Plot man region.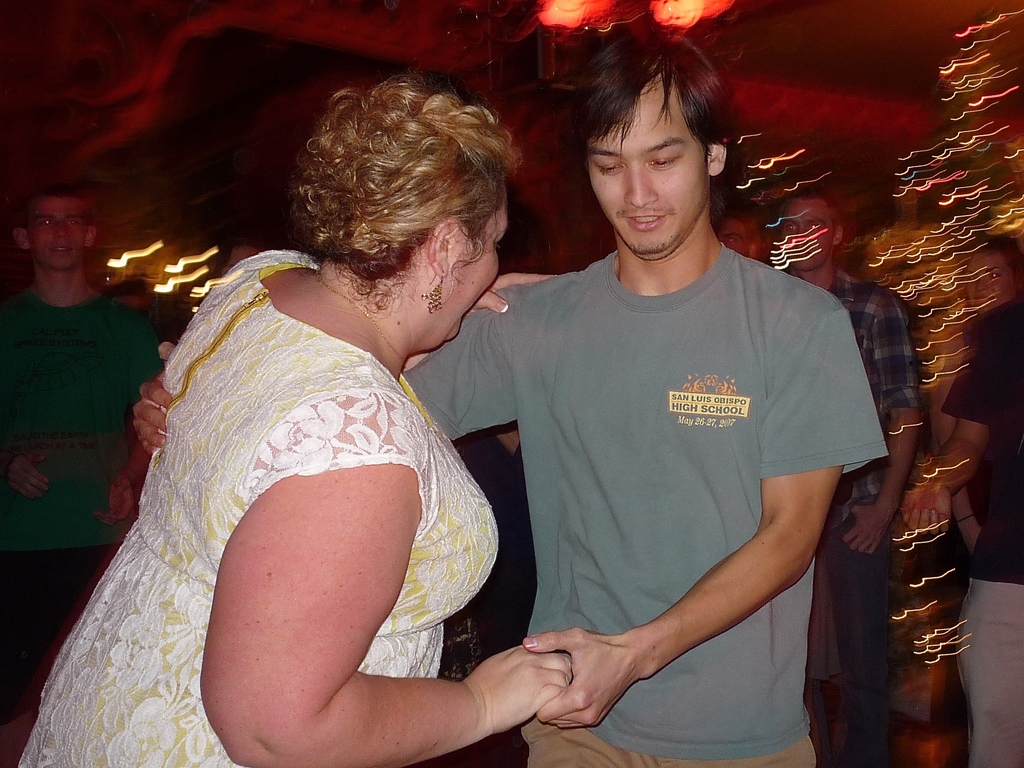
Plotted at crop(784, 188, 919, 767).
